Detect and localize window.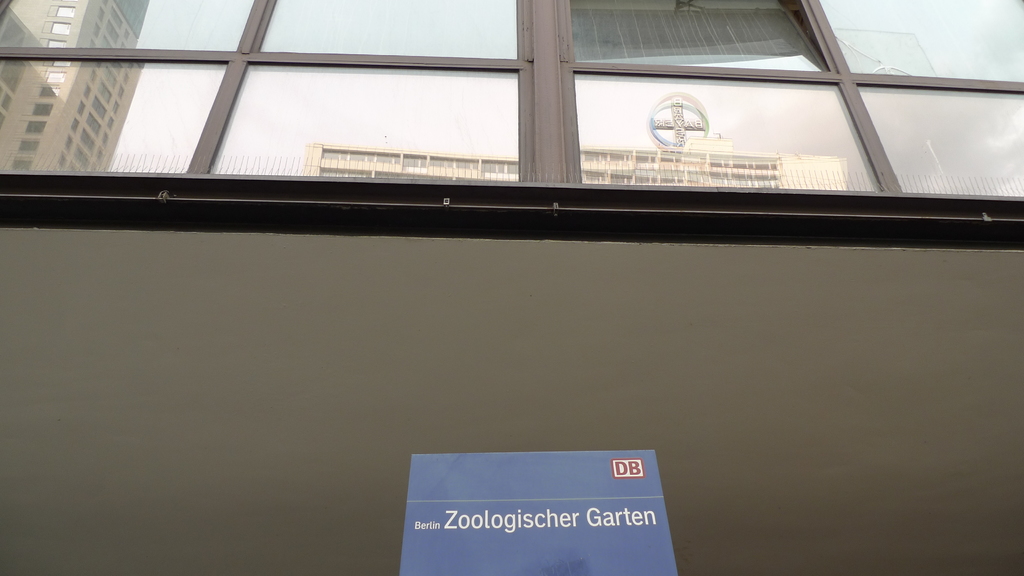
Localized at (left=29, top=29, right=737, bottom=220).
